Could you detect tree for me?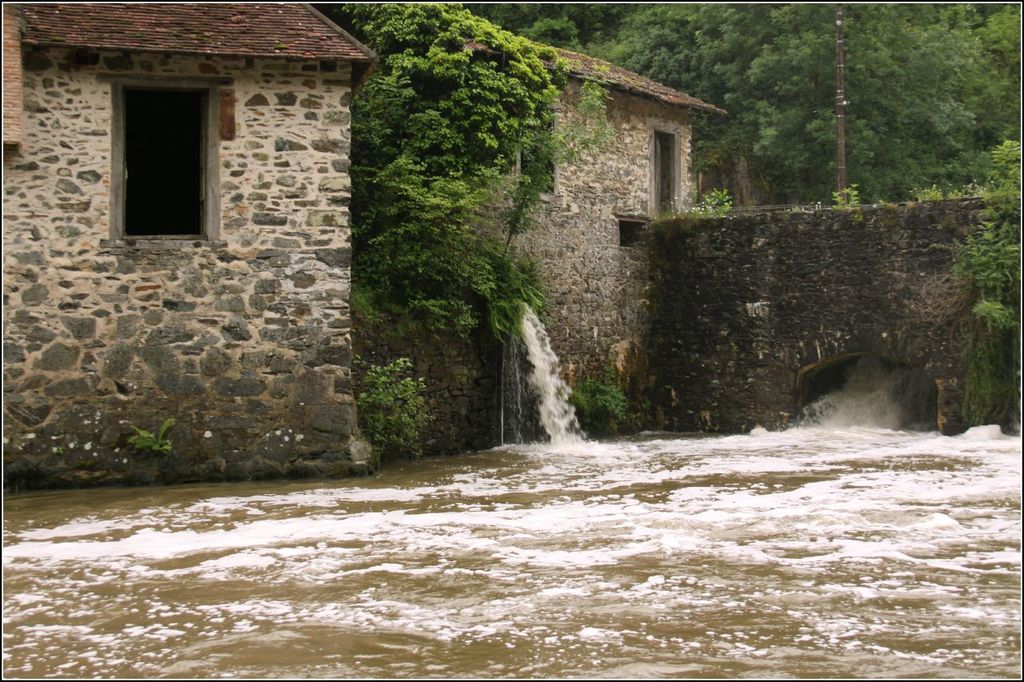
Detection result: detection(346, 0, 601, 322).
